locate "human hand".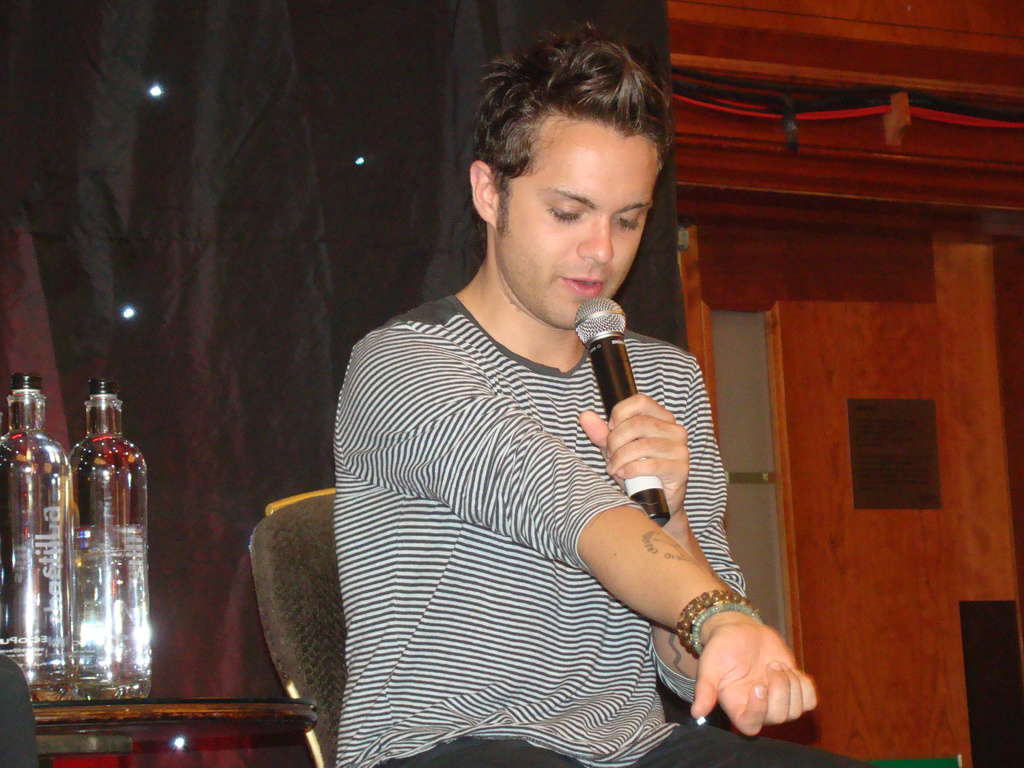
Bounding box: crop(577, 395, 691, 528).
